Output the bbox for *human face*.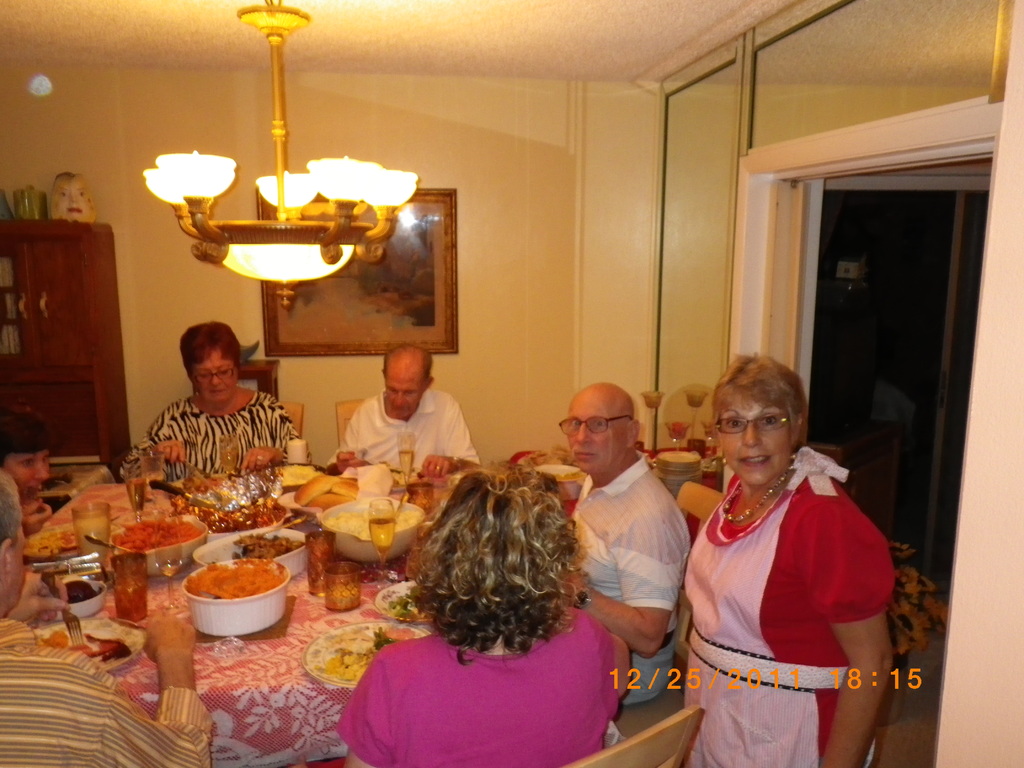
<region>713, 389, 796, 485</region>.
